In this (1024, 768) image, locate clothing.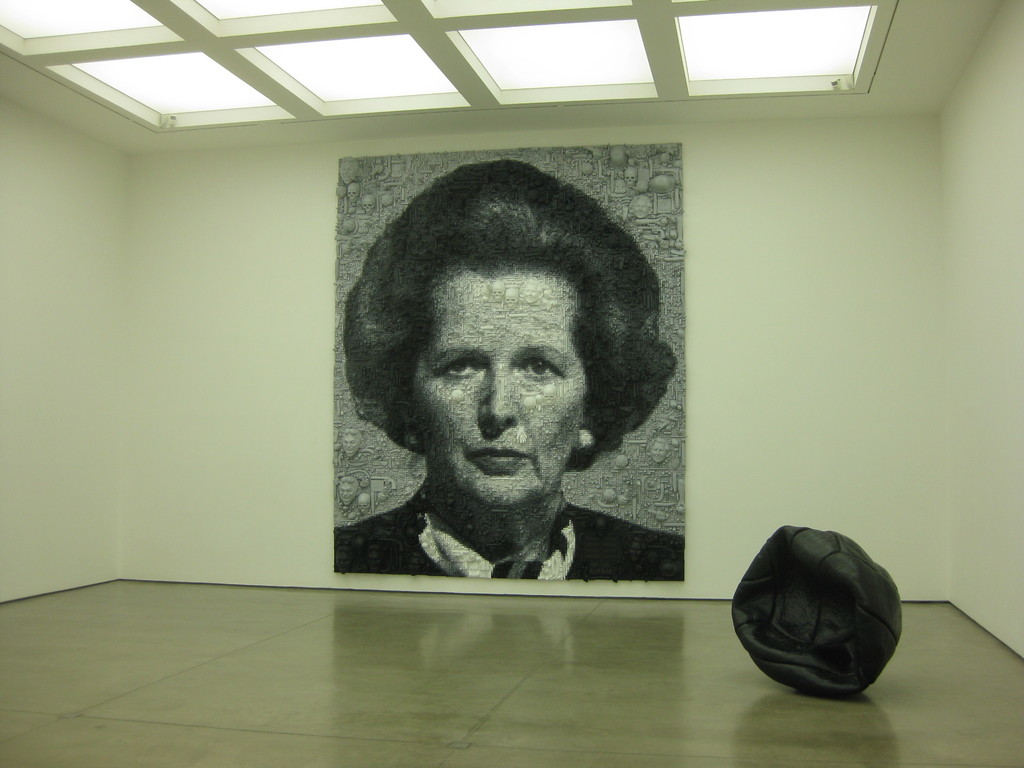
Bounding box: pyautogui.locateOnScreen(332, 481, 692, 580).
